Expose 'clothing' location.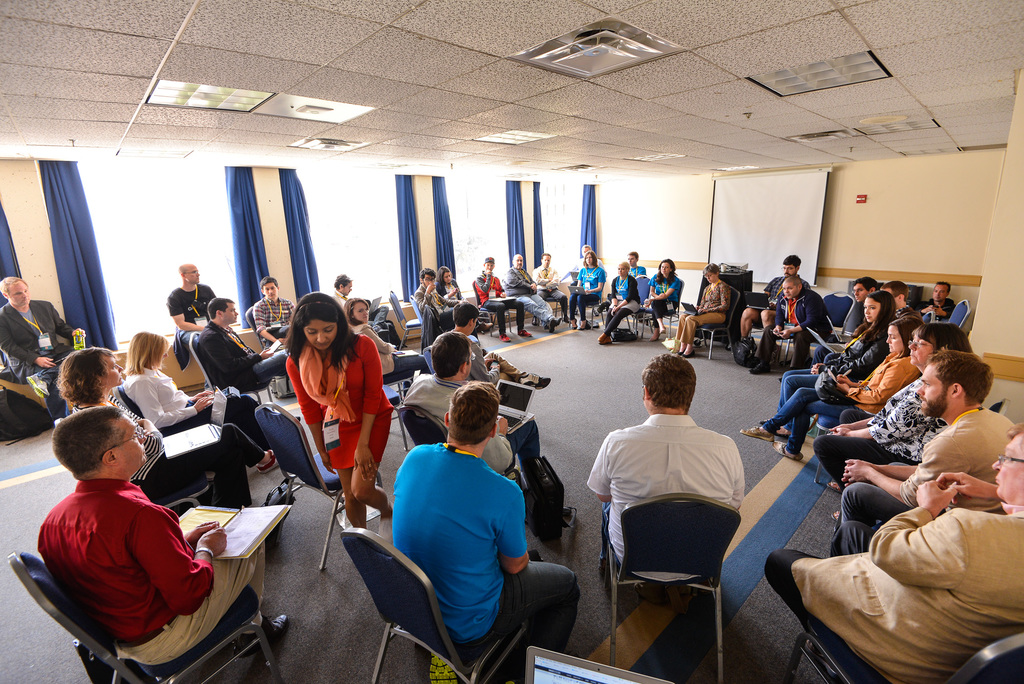
Exposed at (502,254,562,337).
